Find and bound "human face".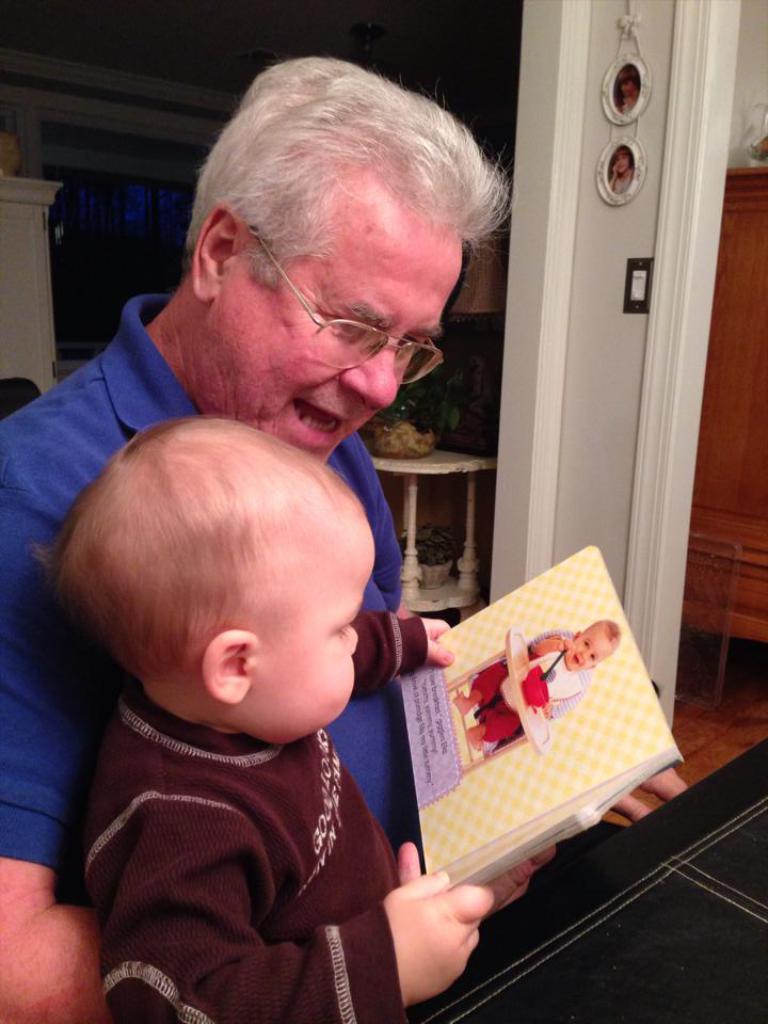
Bound: (left=565, top=621, right=618, bottom=674).
